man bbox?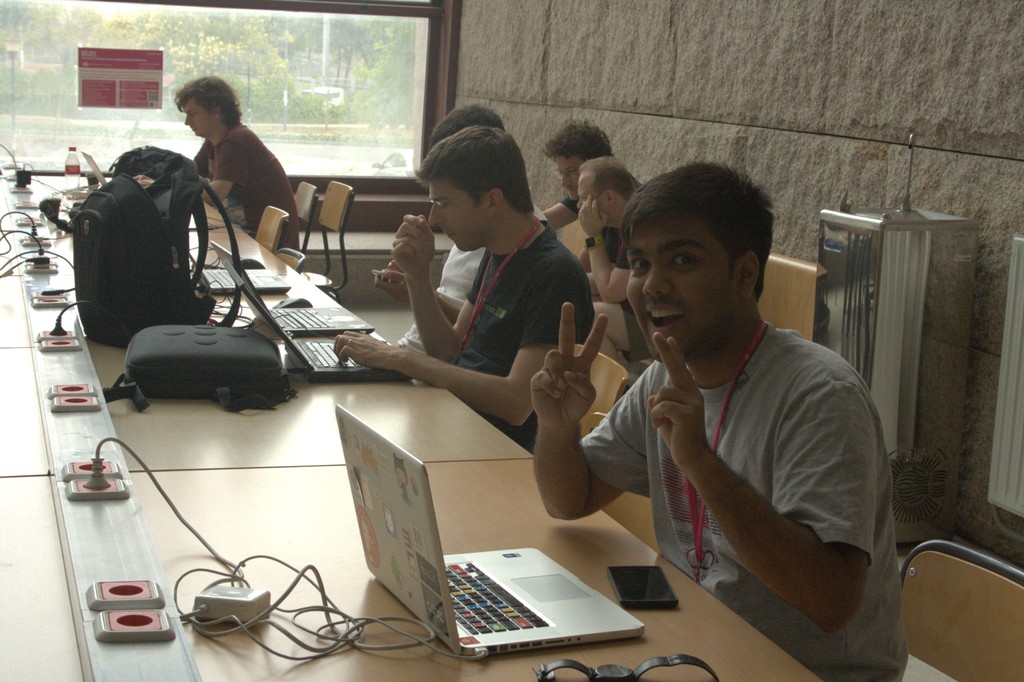
{"x1": 536, "y1": 124, "x2": 649, "y2": 295}
